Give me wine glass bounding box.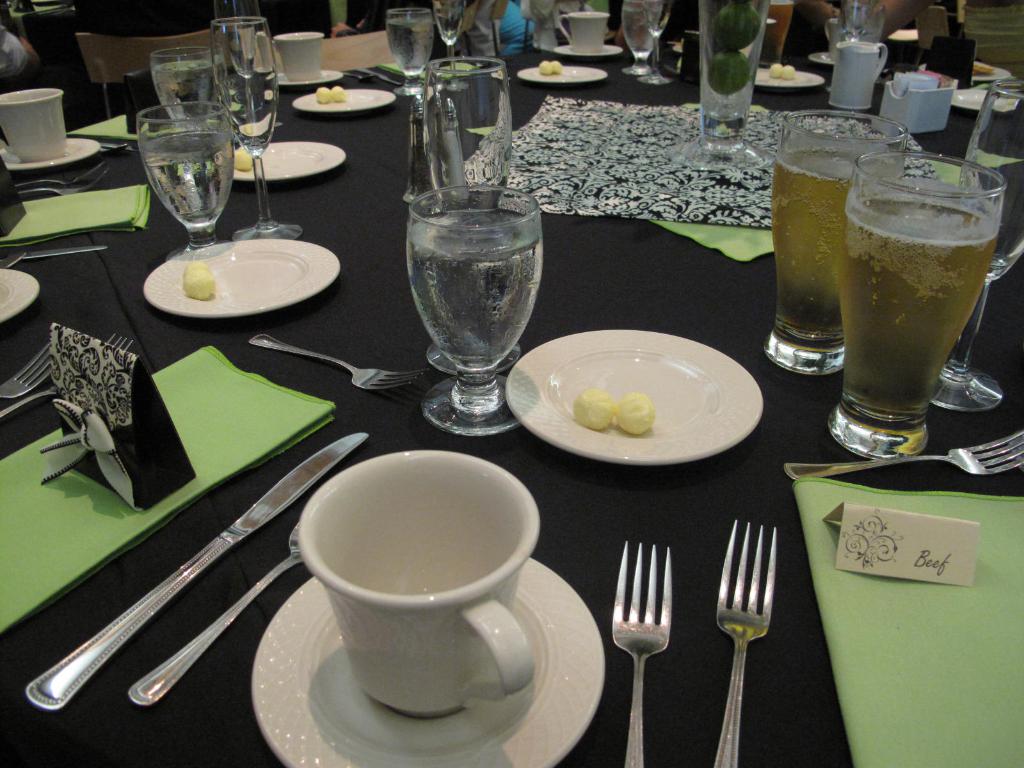
x1=930, y1=83, x2=1023, y2=406.
